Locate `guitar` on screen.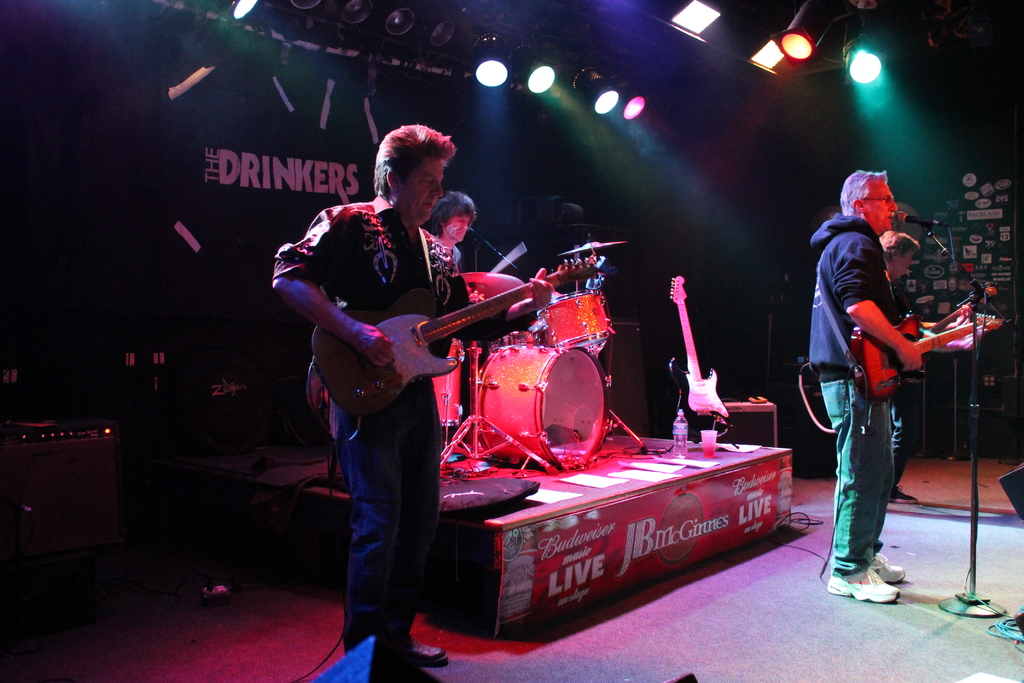
On screen at [864,293,1007,414].
